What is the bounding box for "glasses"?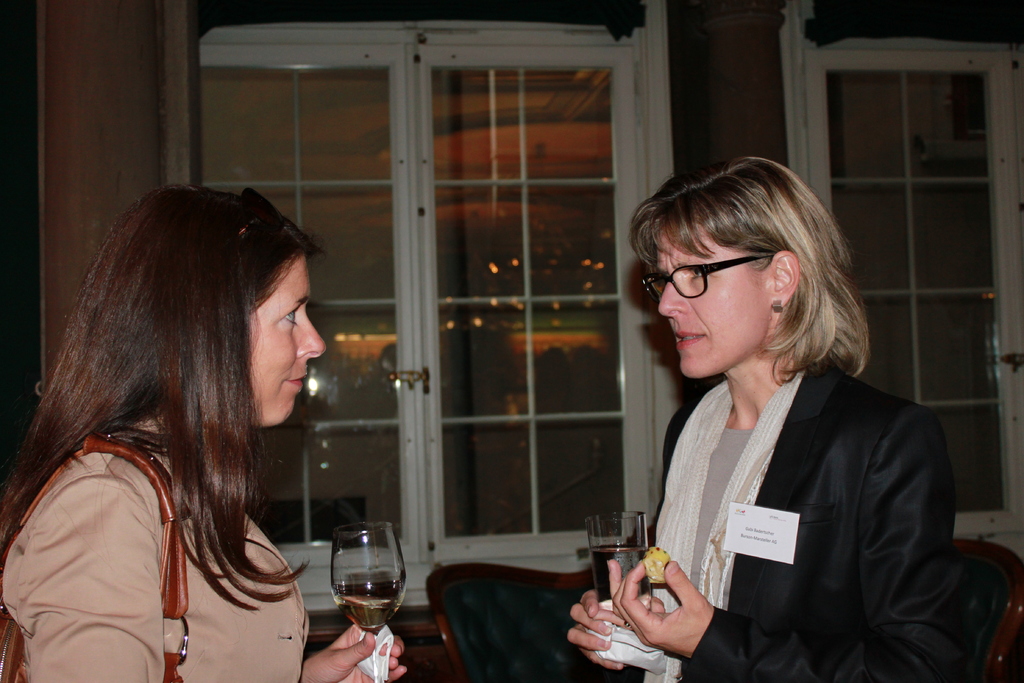
639/255/774/301.
